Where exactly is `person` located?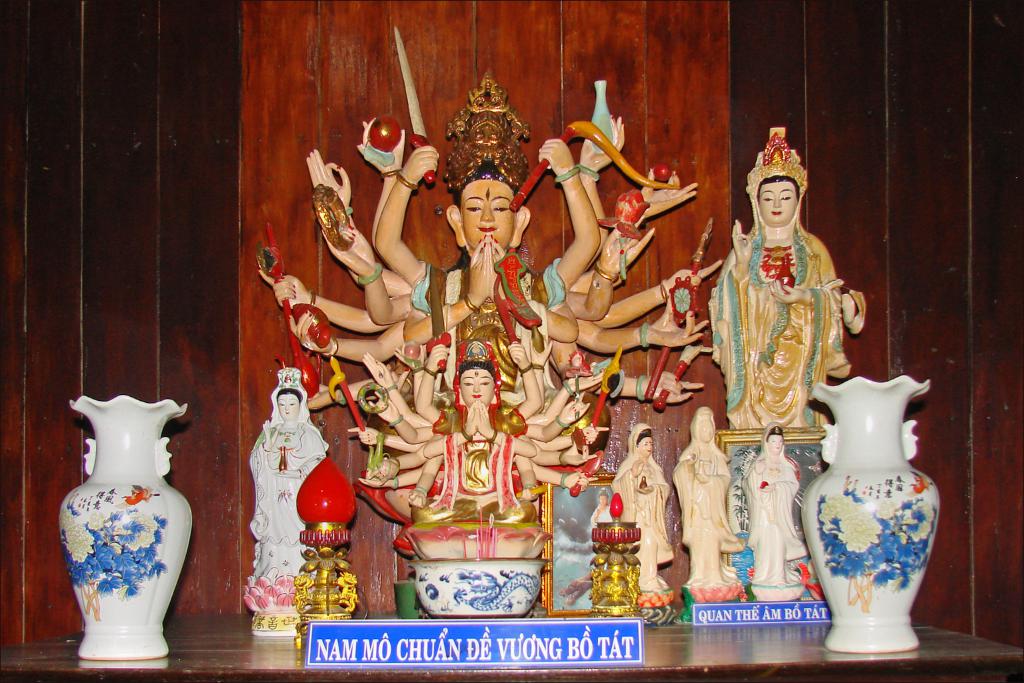
Its bounding box is 746/420/809/608.
